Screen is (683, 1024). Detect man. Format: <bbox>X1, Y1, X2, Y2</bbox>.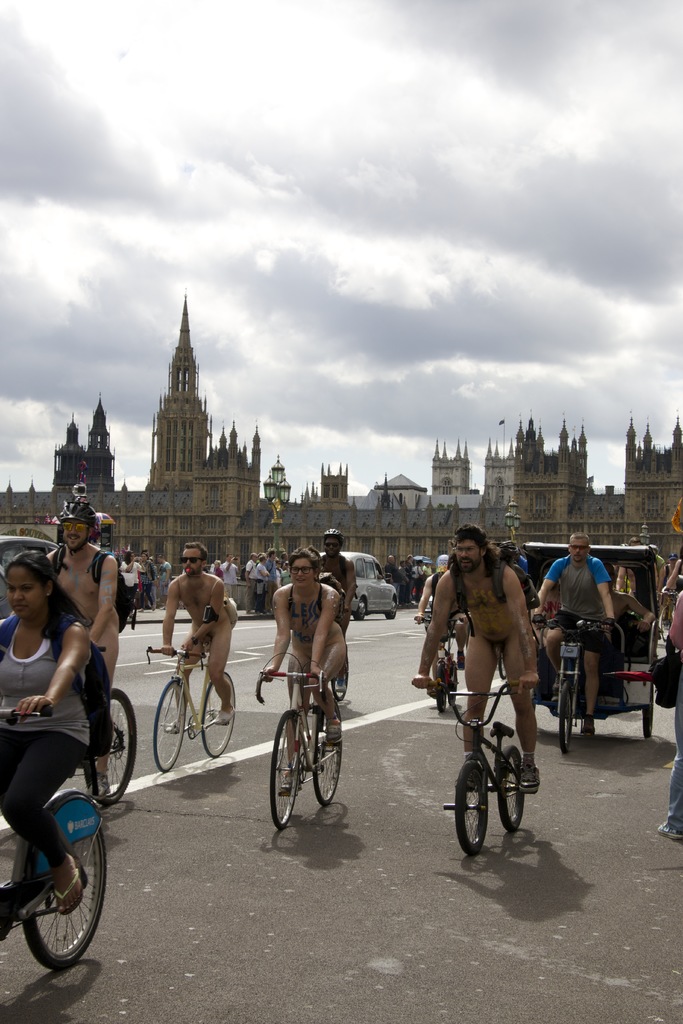
<bbox>157, 541, 232, 728</bbox>.
